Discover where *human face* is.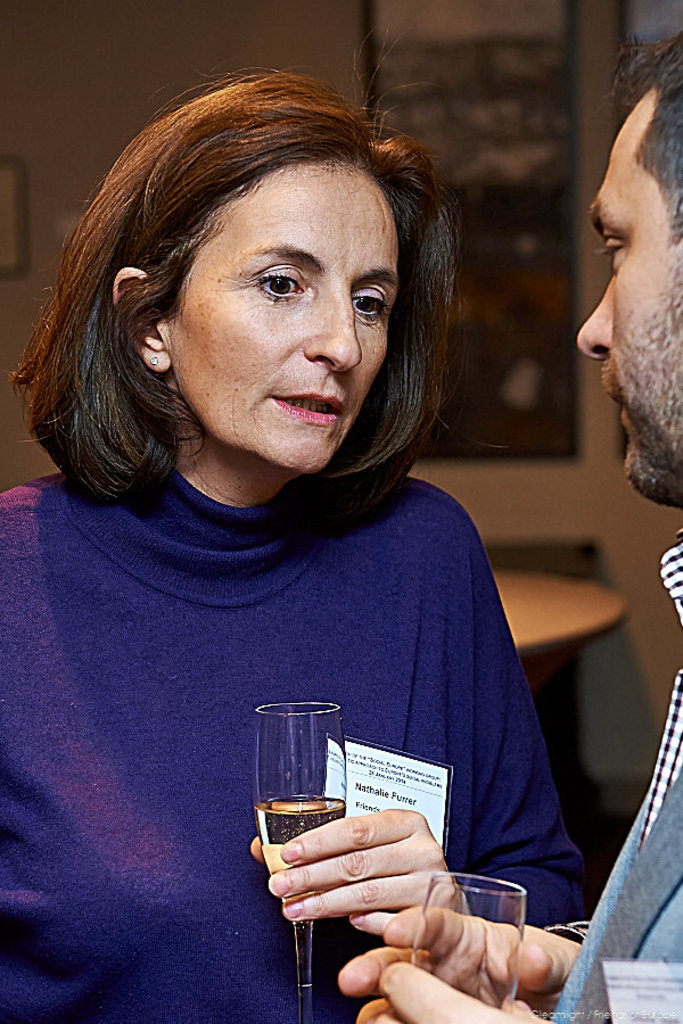
Discovered at region(576, 85, 682, 510).
